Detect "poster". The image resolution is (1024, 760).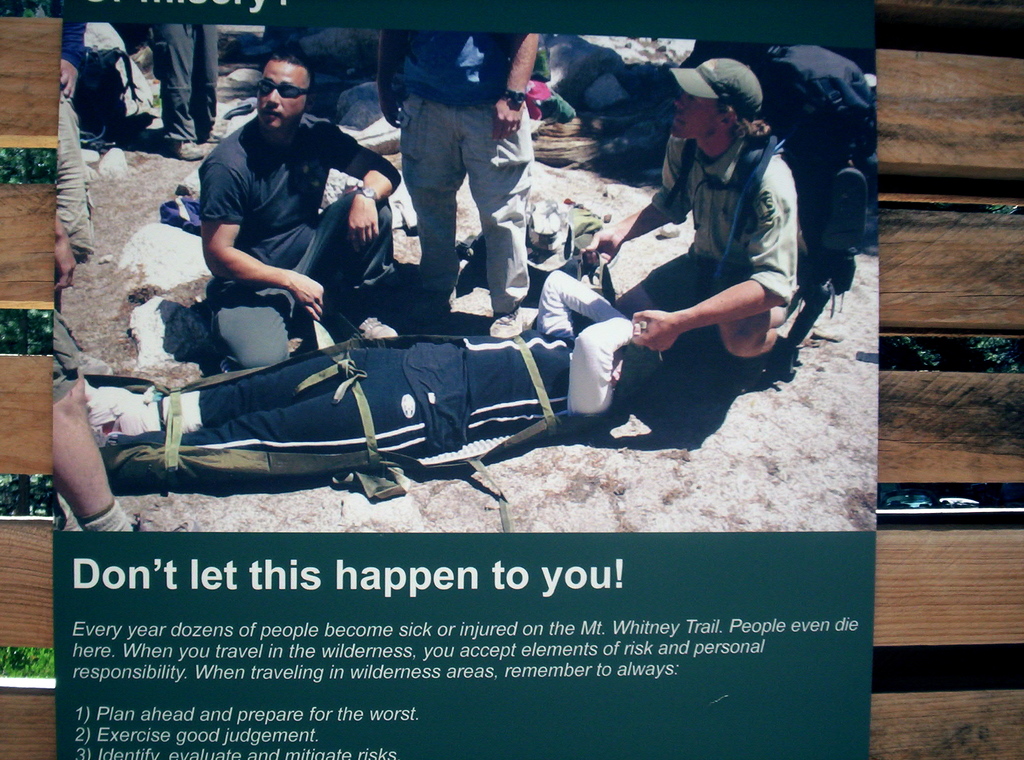
bbox=[54, 0, 876, 759].
